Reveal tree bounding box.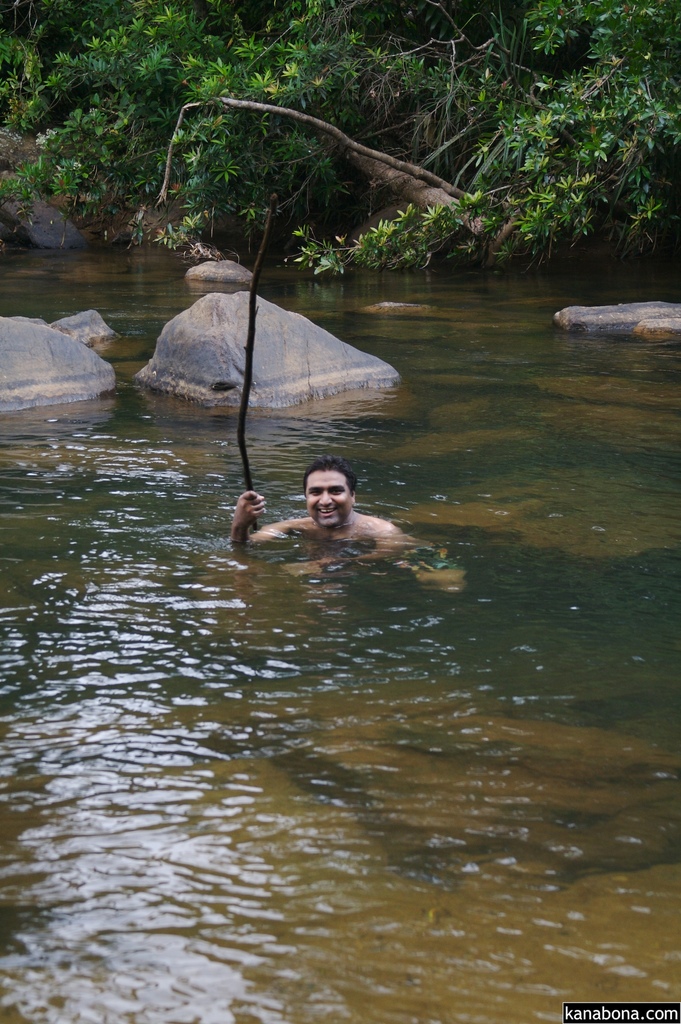
Revealed: 1 0 680 278.
